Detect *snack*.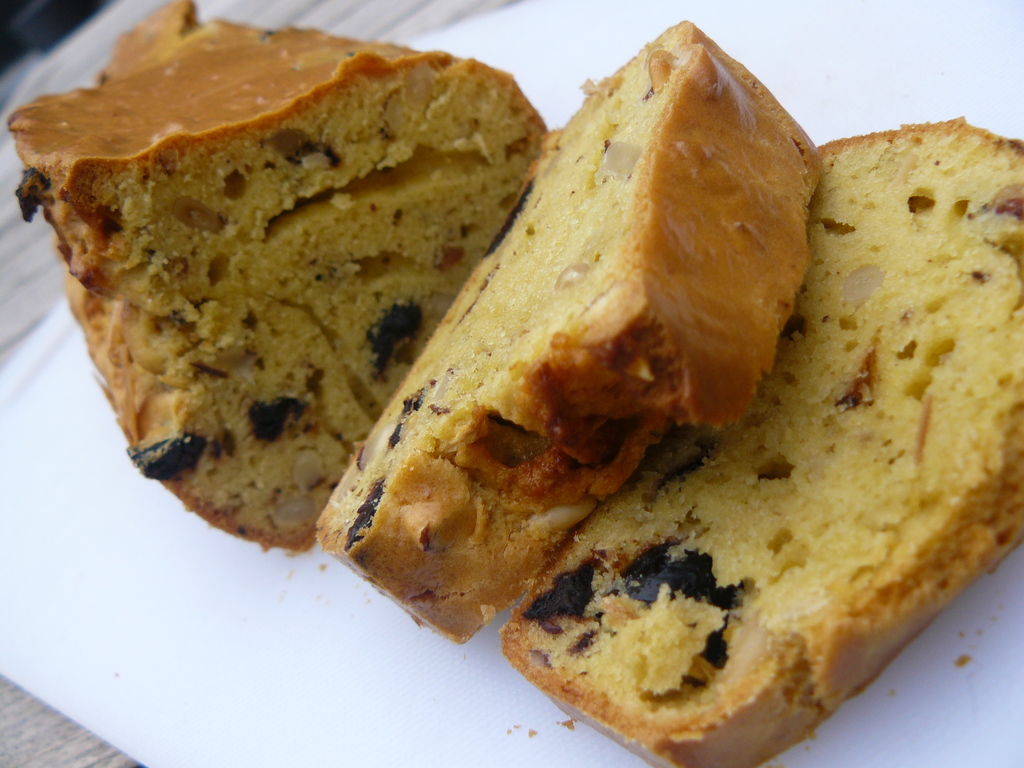
Detected at region(33, 37, 564, 540).
